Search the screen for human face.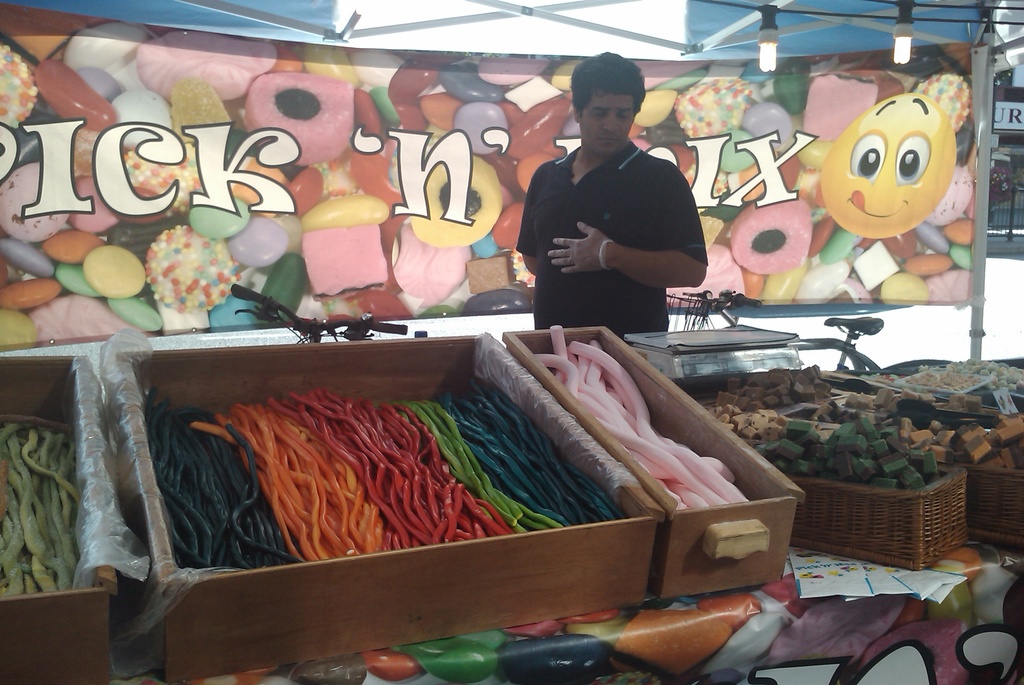
Found at box=[580, 91, 634, 156].
